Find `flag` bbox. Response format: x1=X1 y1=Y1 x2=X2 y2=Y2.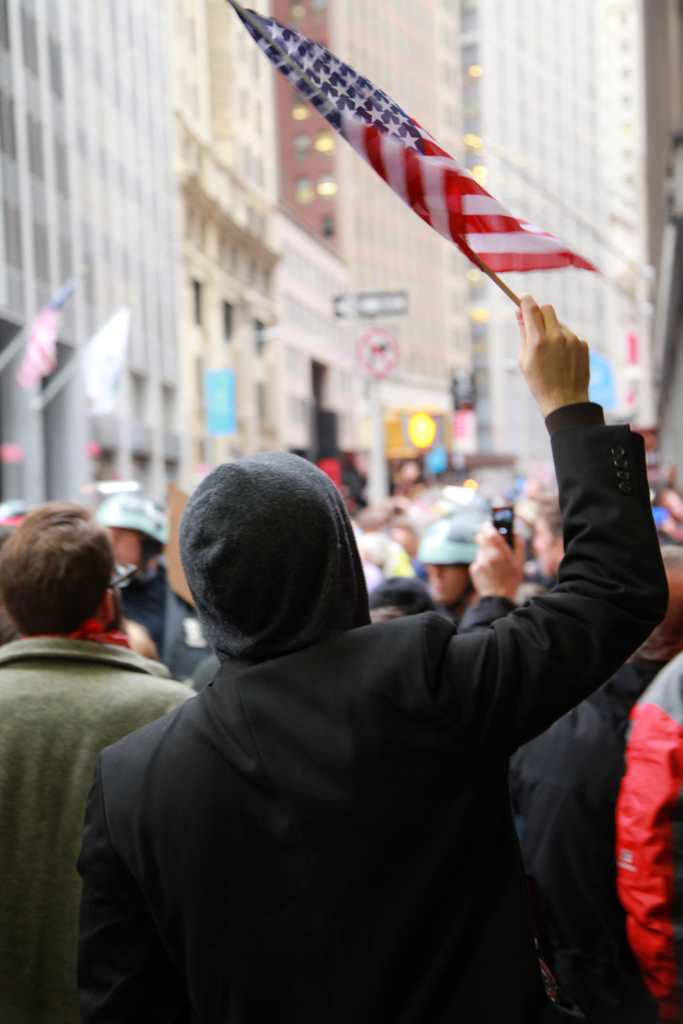
x1=21 y1=267 x2=77 y2=390.
